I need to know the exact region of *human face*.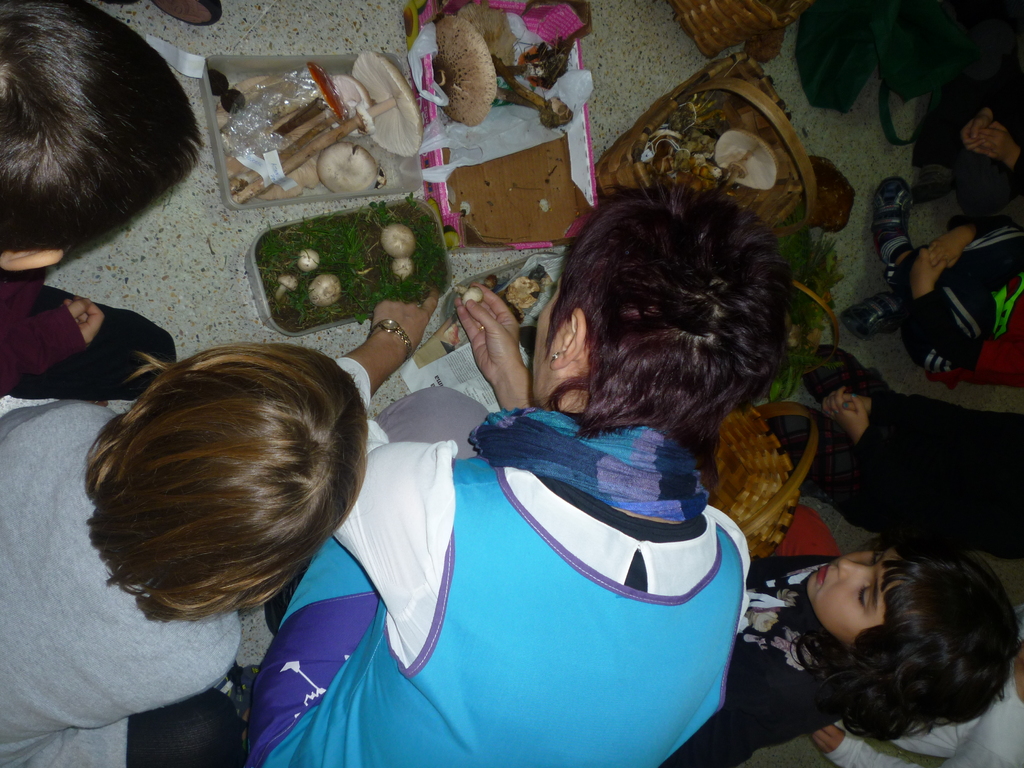
Region: bbox=(805, 545, 906, 644).
